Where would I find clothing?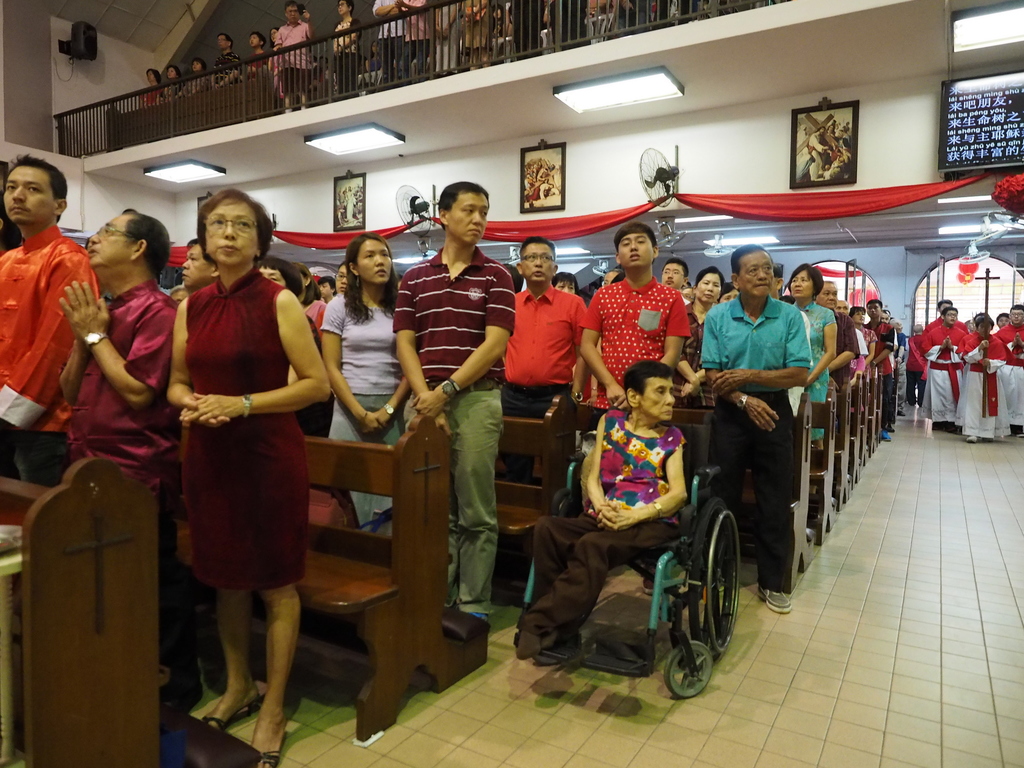
At [left=925, top=317, right=969, bottom=343].
